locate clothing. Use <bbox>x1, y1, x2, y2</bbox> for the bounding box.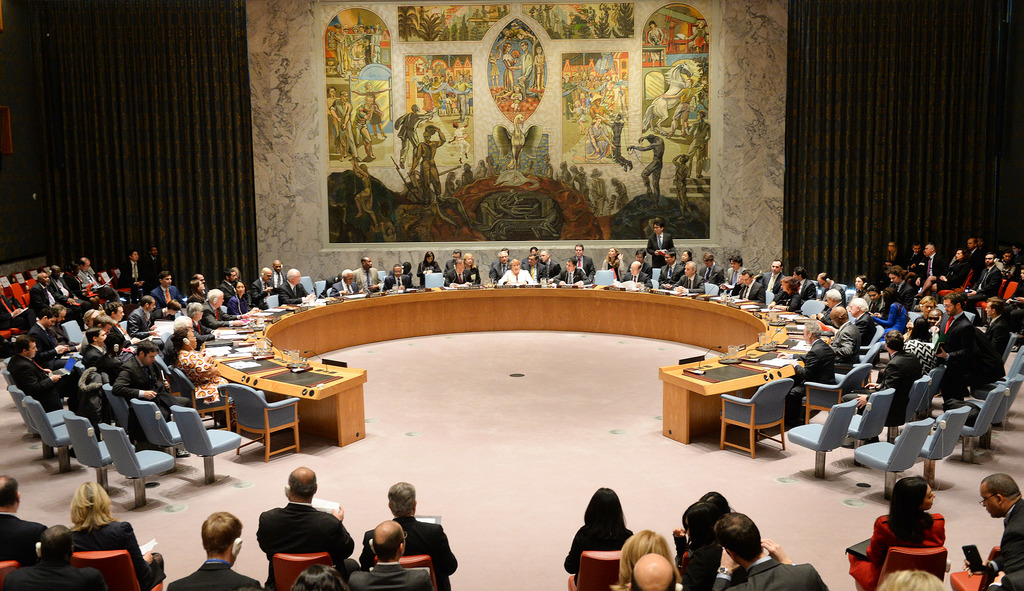
<bbox>657, 261, 682, 284</bbox>.
